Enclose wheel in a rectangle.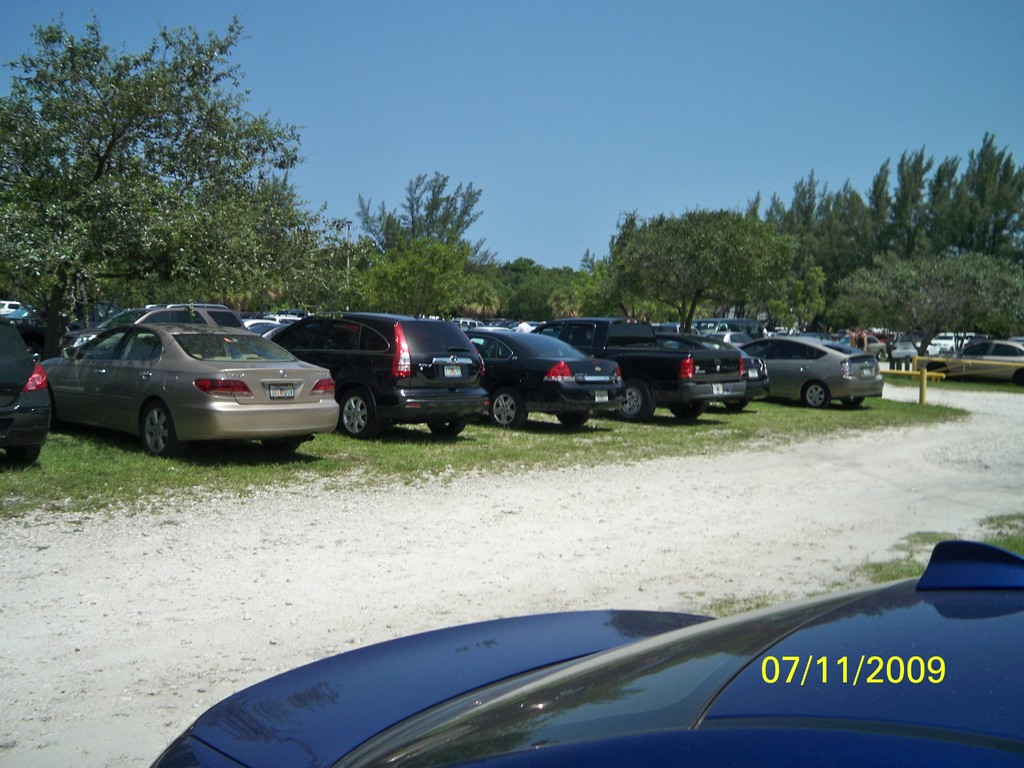
x1=556, y1=410, x2=589, y2=424.
